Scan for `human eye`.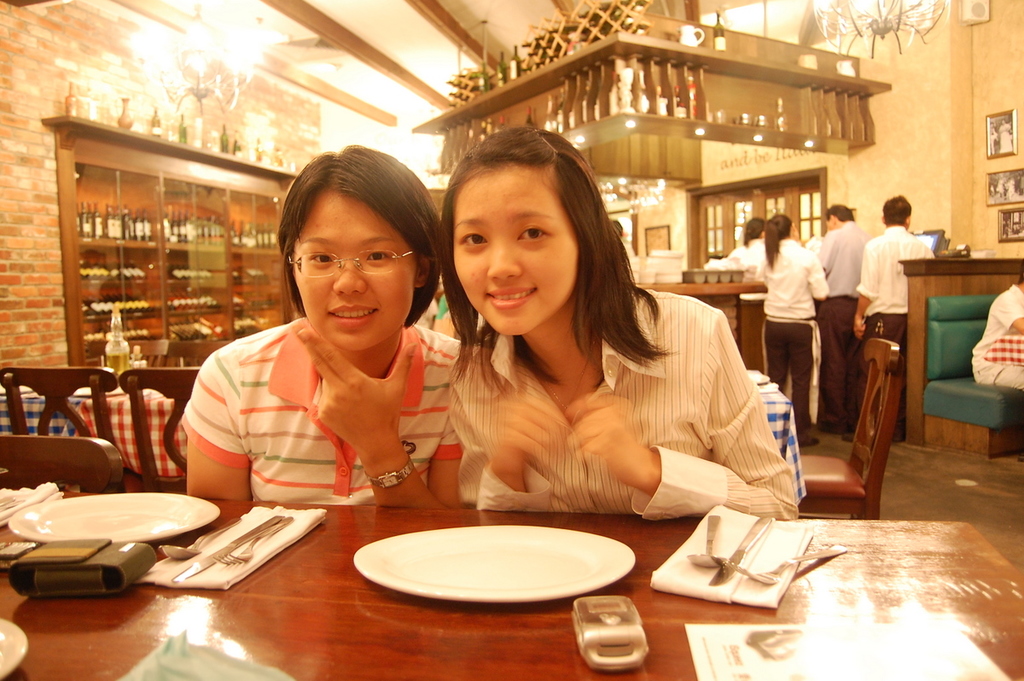
Scan result: bbox(305, 251, 340, 269).
